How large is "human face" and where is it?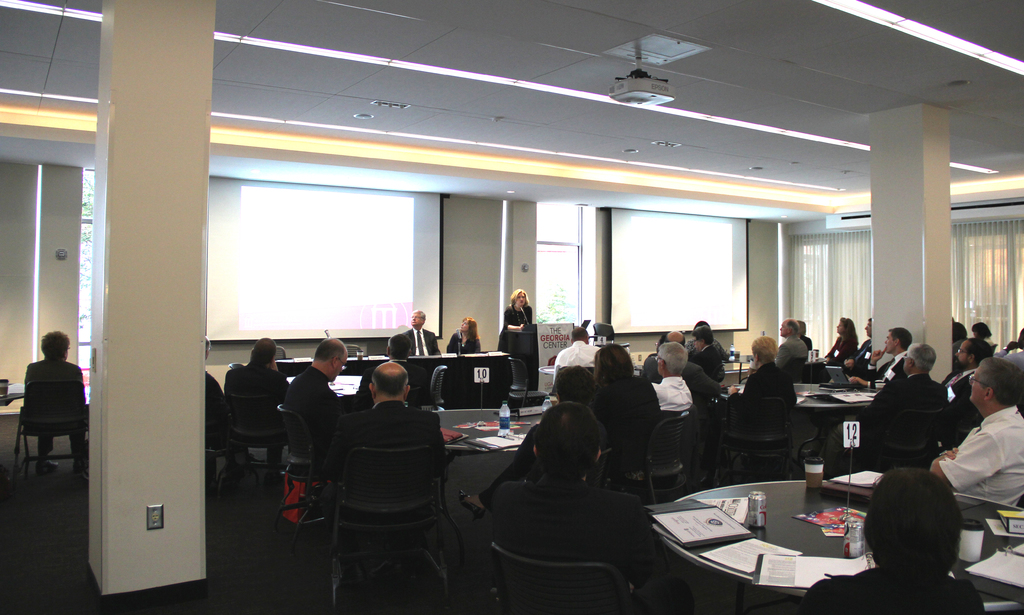
Bounding box: (x1=515, y1=290, x2=527, y2=306).
